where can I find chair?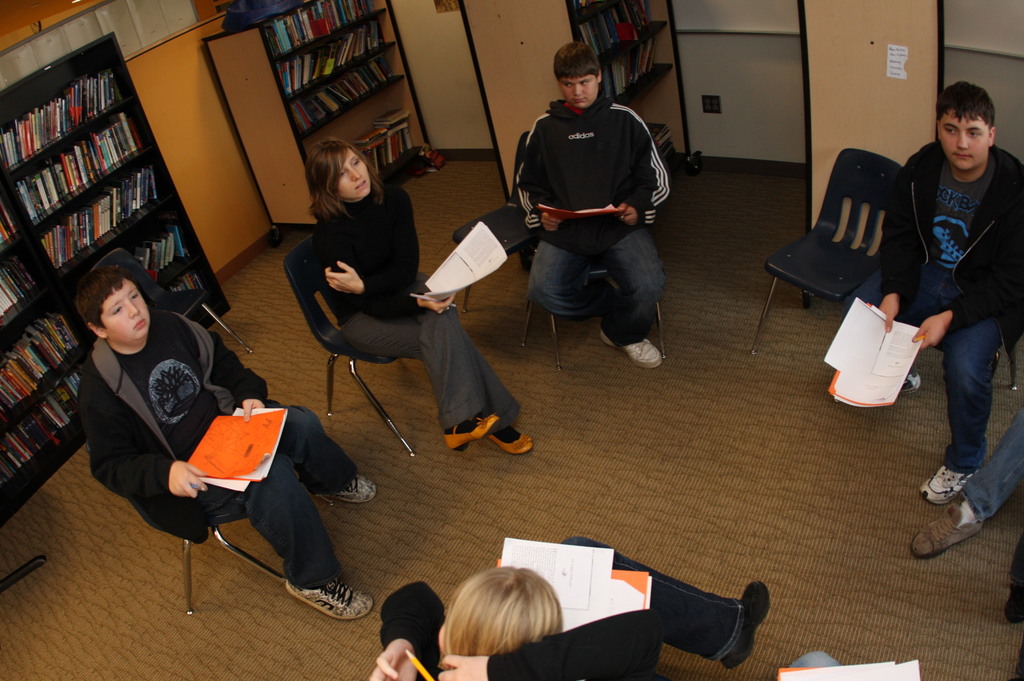
You can find it at 920/297/1023/390.
